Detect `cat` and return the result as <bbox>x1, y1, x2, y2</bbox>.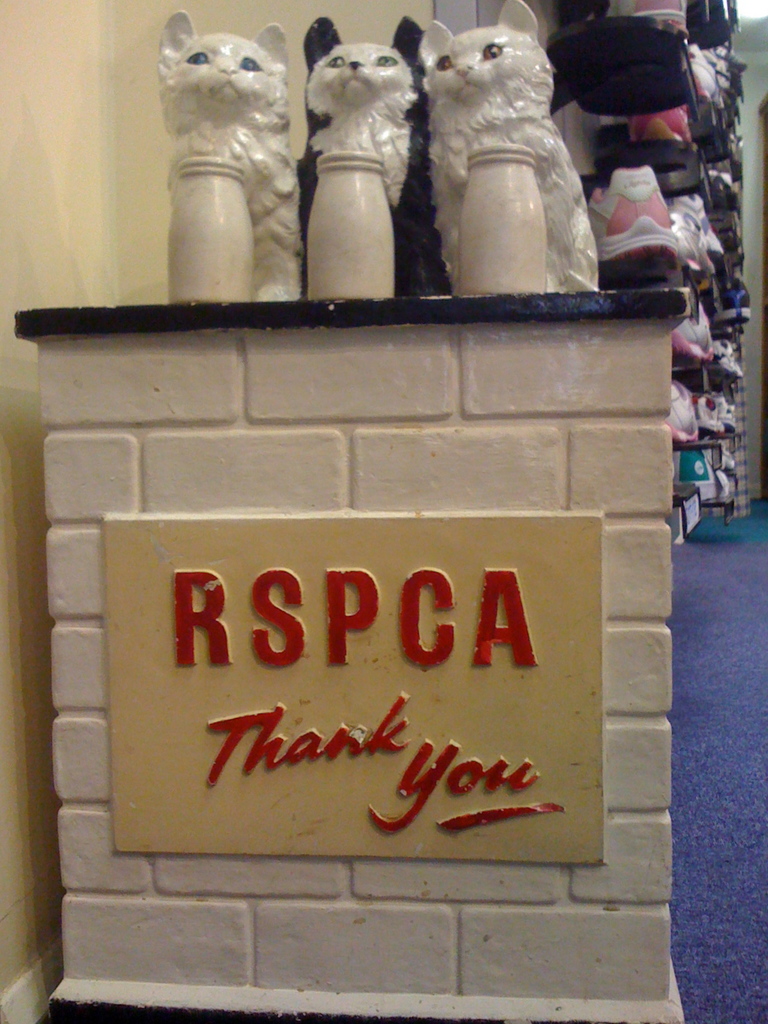
<bbox>158, 17, 303, 302</bbox>.
